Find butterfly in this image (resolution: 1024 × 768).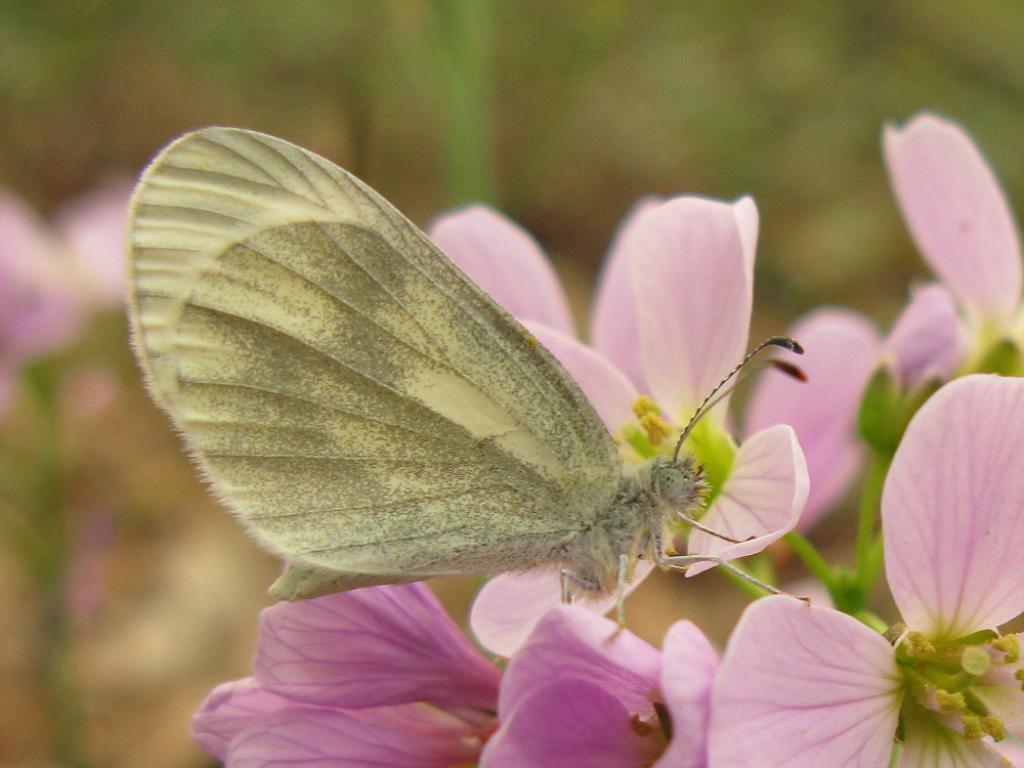
x1=151, y1=141, x2=806, y2=666.
